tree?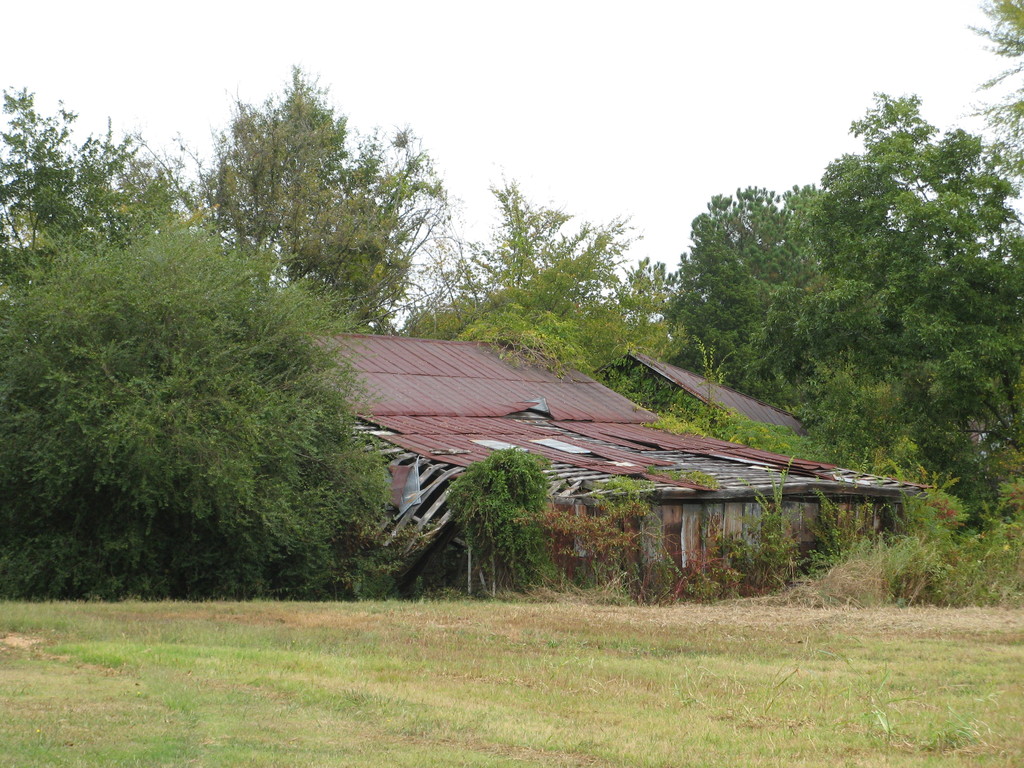
pyautogui.locateOnScreen(0, 84, 195, 299)
